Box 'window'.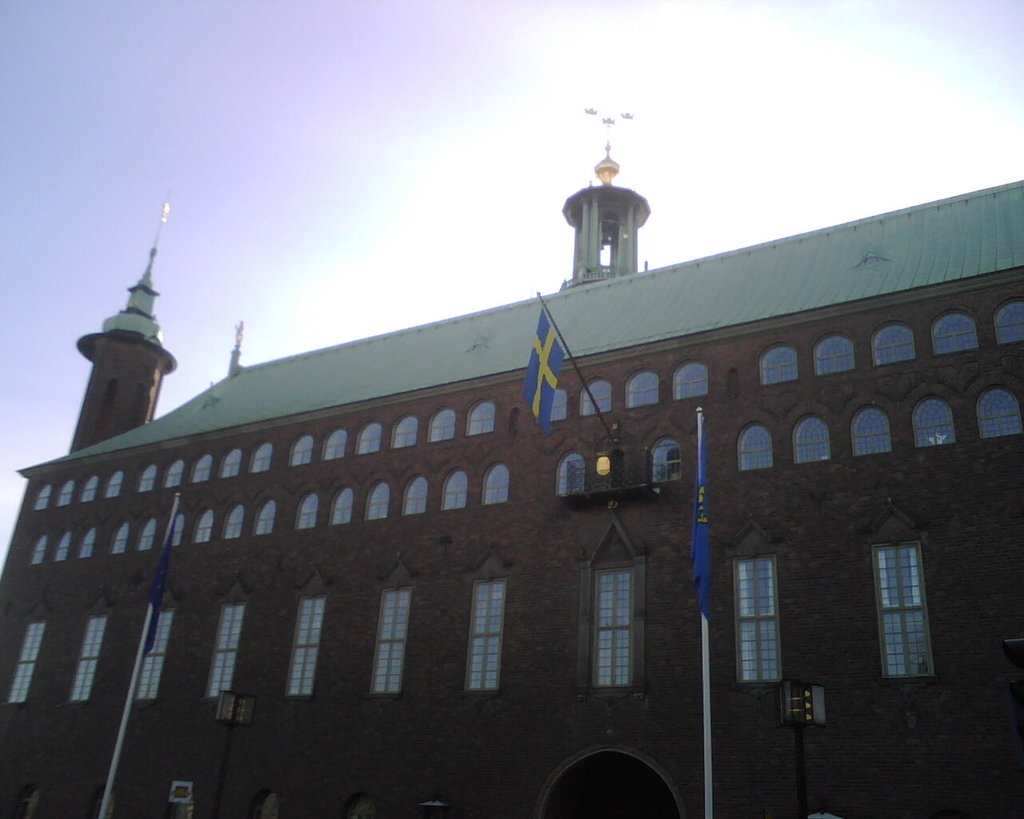
846, 410, 902, 465.
